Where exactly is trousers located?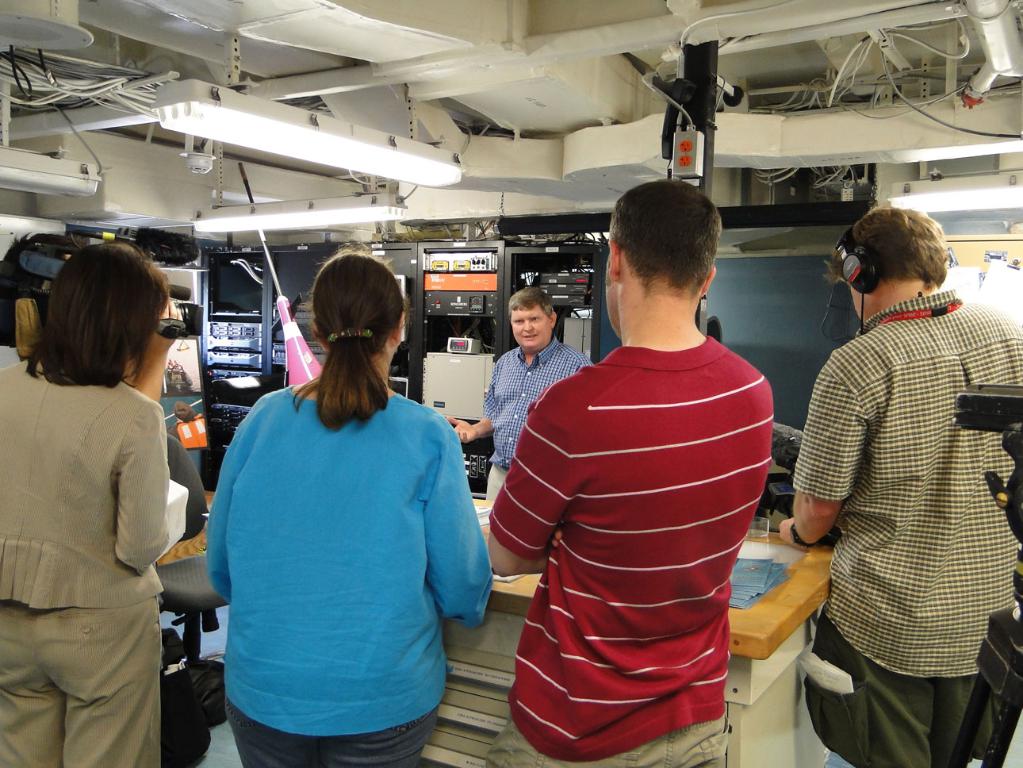
Its bounding box is 0,604,168,767.
